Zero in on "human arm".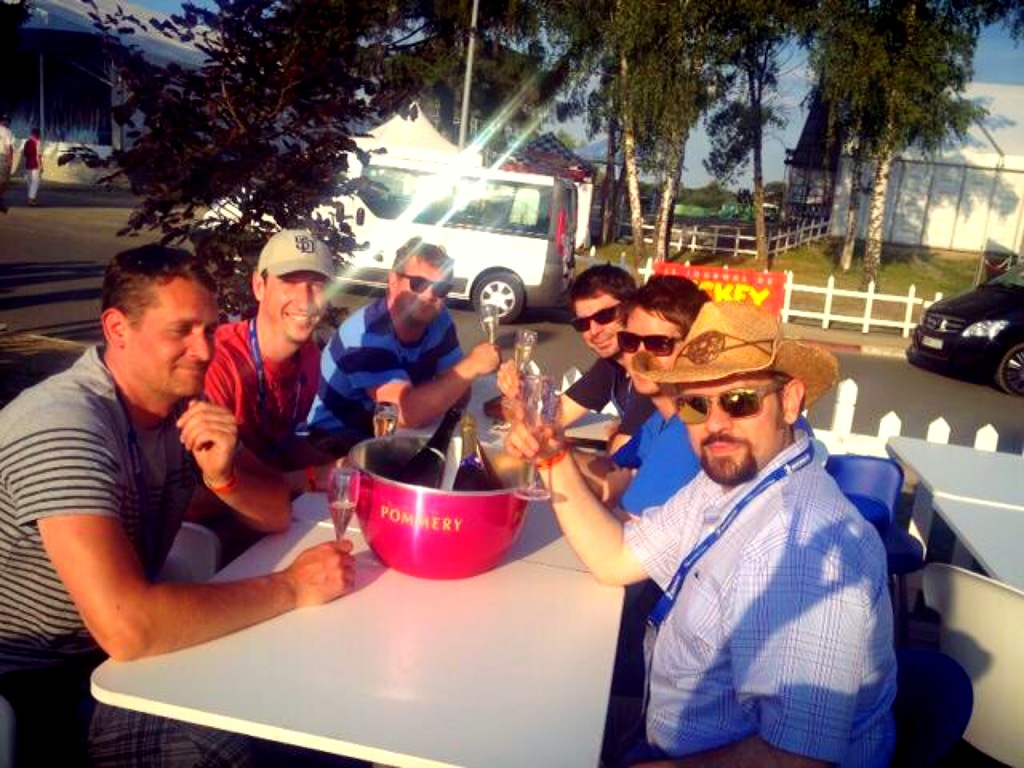
Zeroed in: {"x1": 200, "y1": 344, "x2": 352, "y2": 496}.
